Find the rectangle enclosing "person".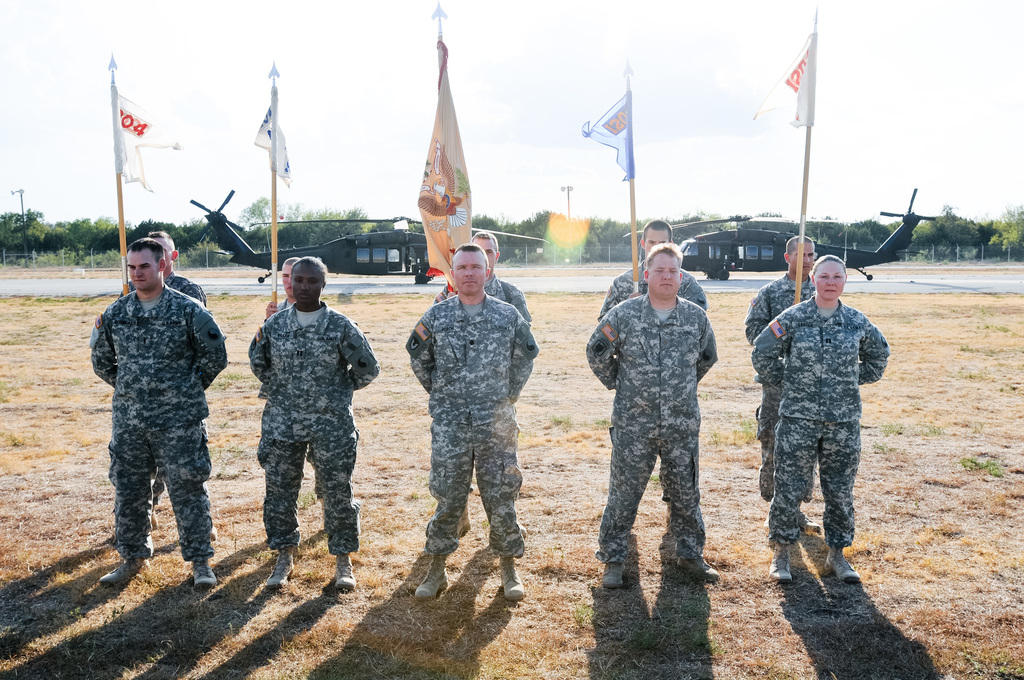
bbox=[404, 244, 538, 603].
